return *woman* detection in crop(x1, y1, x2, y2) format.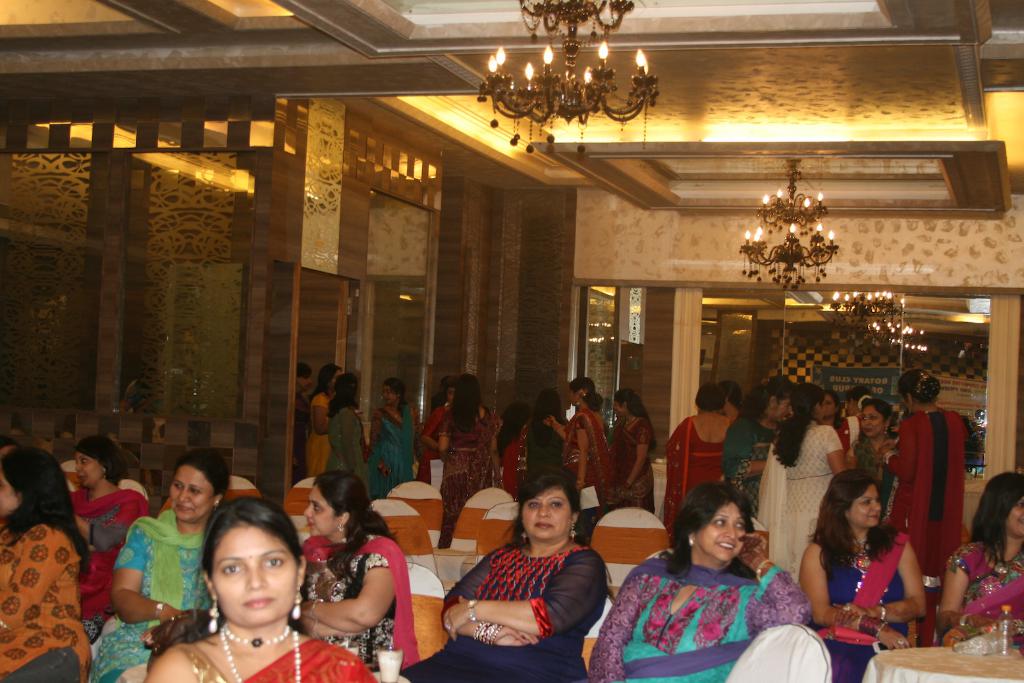
crop(724, 368, 786, 512).
